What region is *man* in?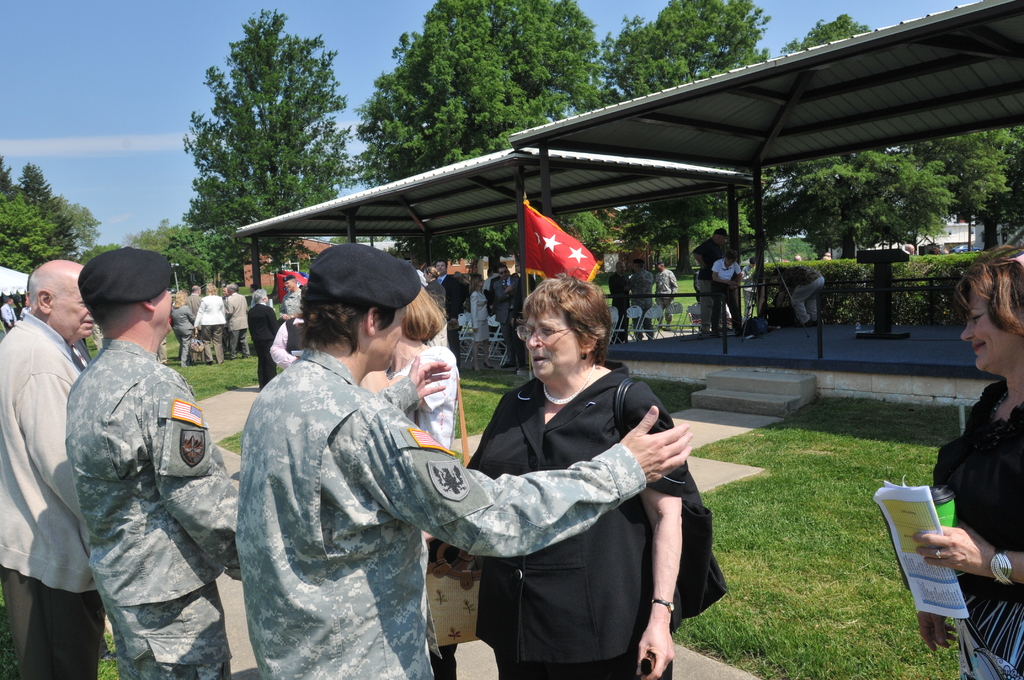
[left=184, top=288, right=204, bottom=355].
